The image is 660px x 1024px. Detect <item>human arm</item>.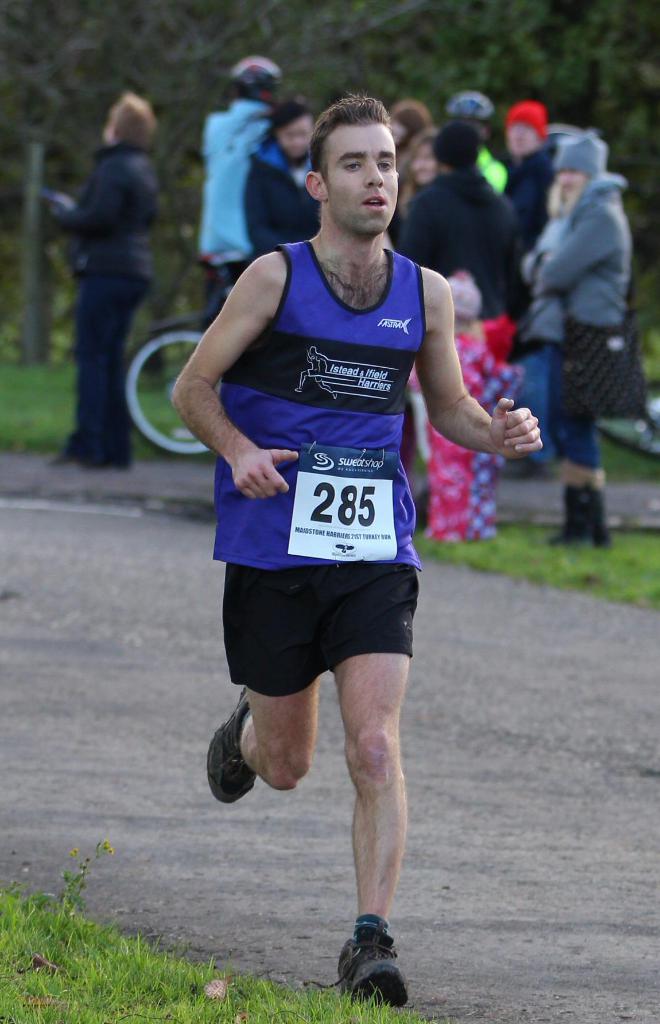
Detection: [533,200,626,305].
